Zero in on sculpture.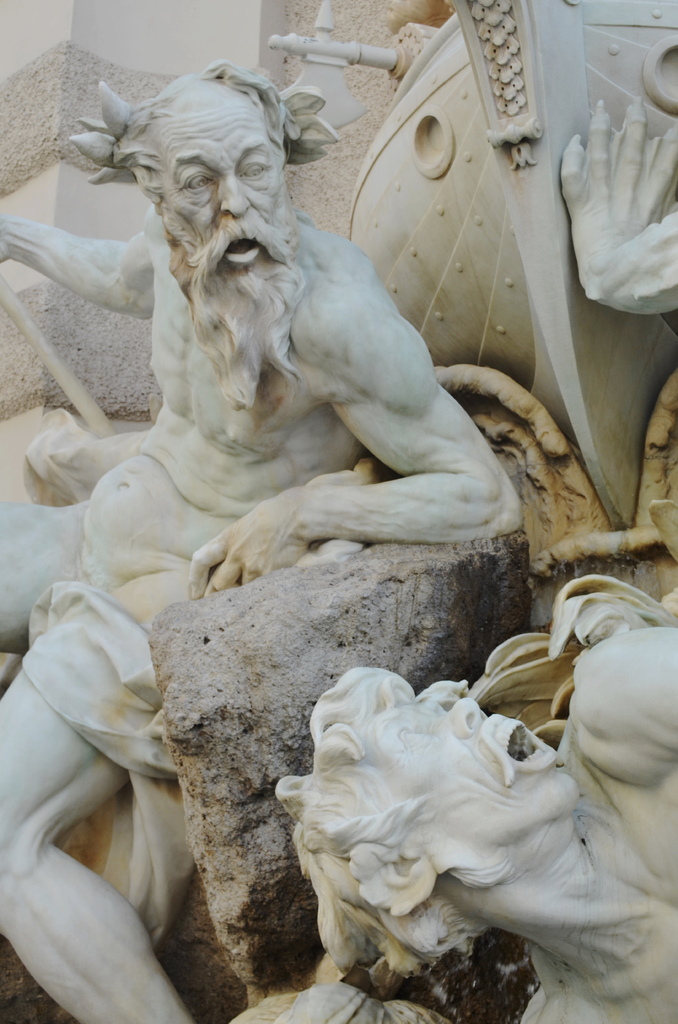
Zeroed in: 557, 95, 677, 317.
